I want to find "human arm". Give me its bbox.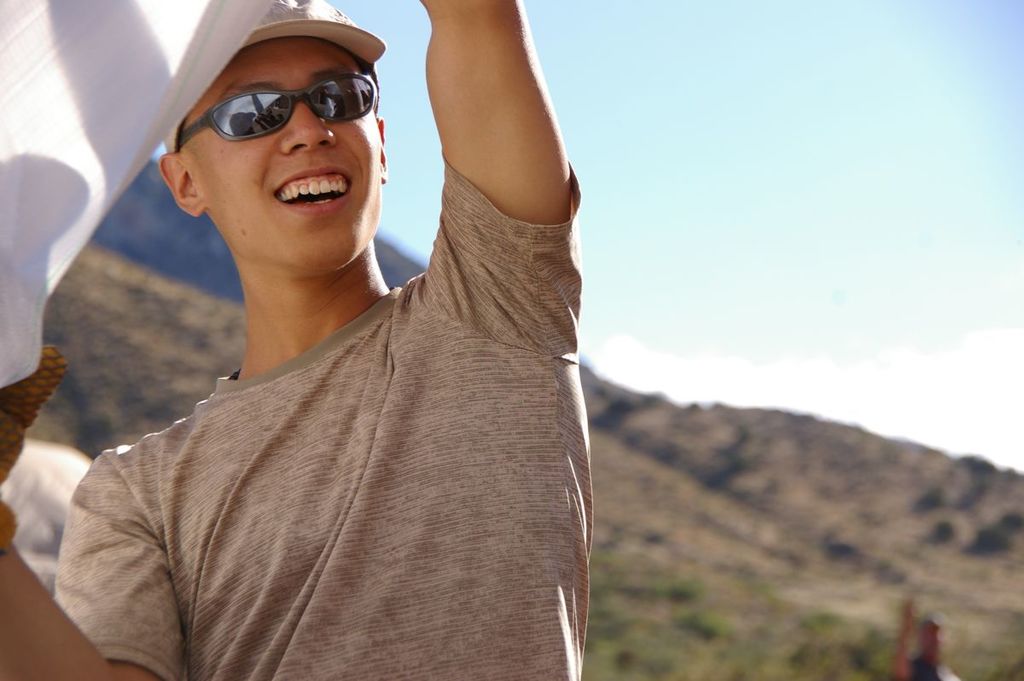
region(0, 448, 188, 680).
